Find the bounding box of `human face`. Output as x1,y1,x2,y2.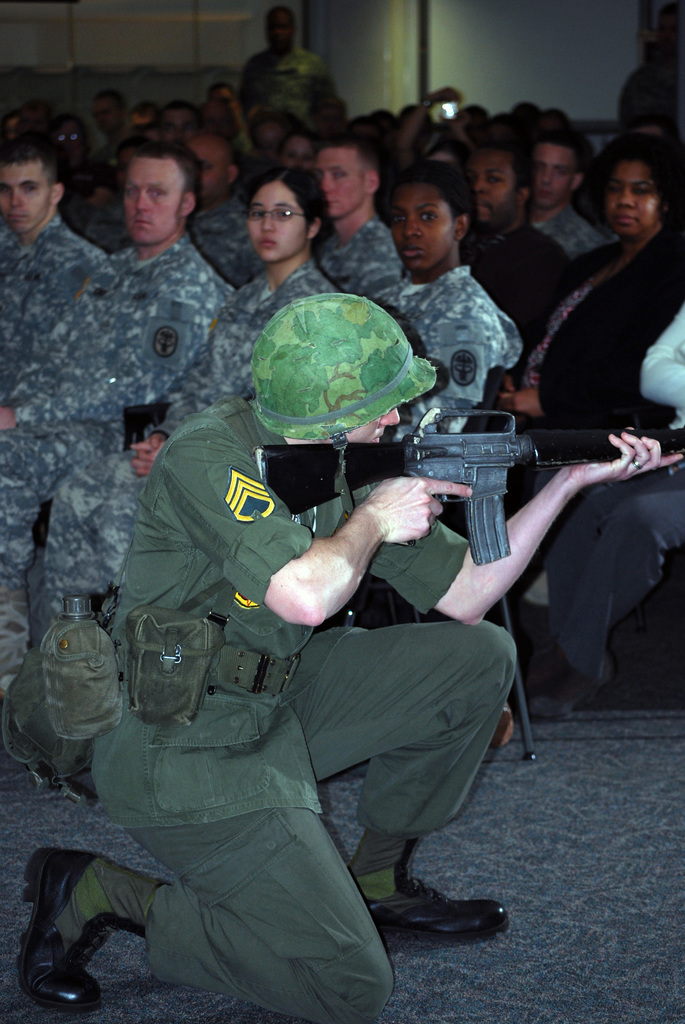
313,154,366,222.
